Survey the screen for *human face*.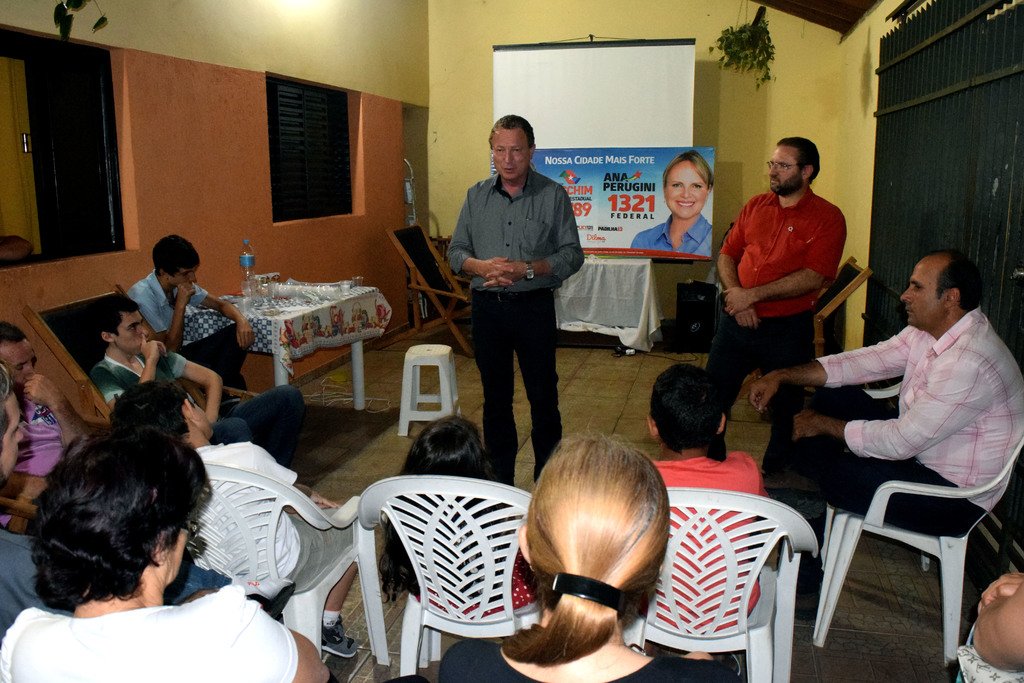
Survey found: box=[119, 317, 152, 350].
